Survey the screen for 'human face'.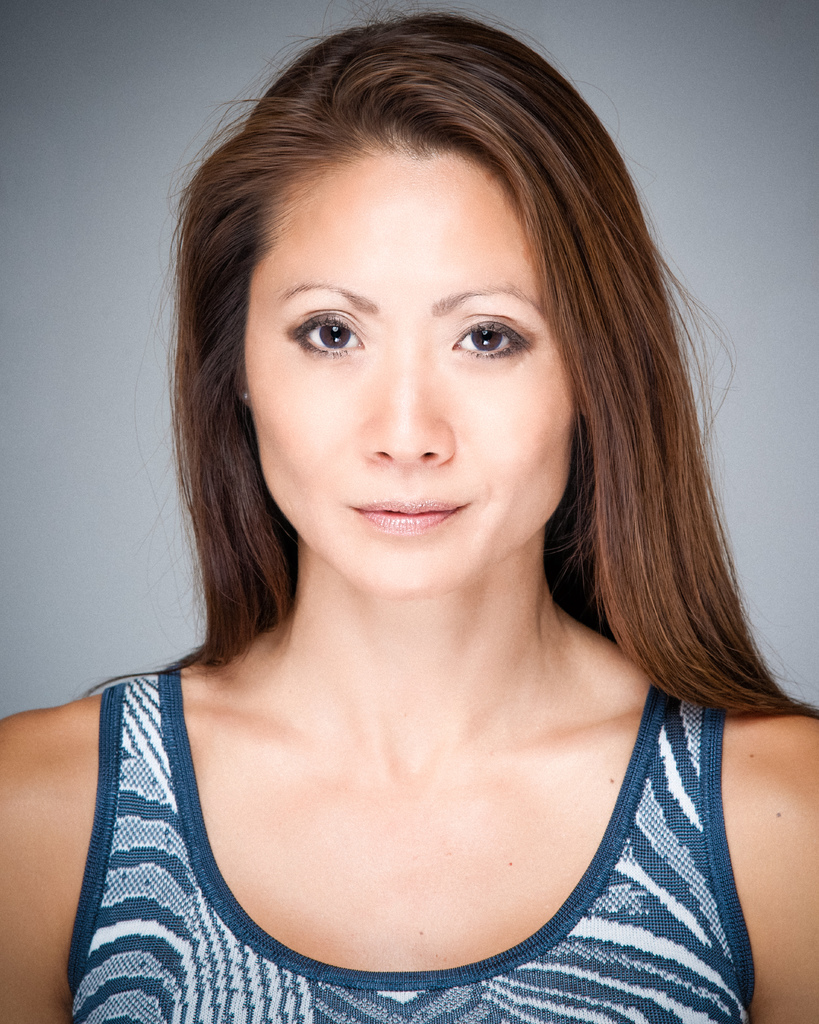
Survey found: box(234, 139, 582, 602).
